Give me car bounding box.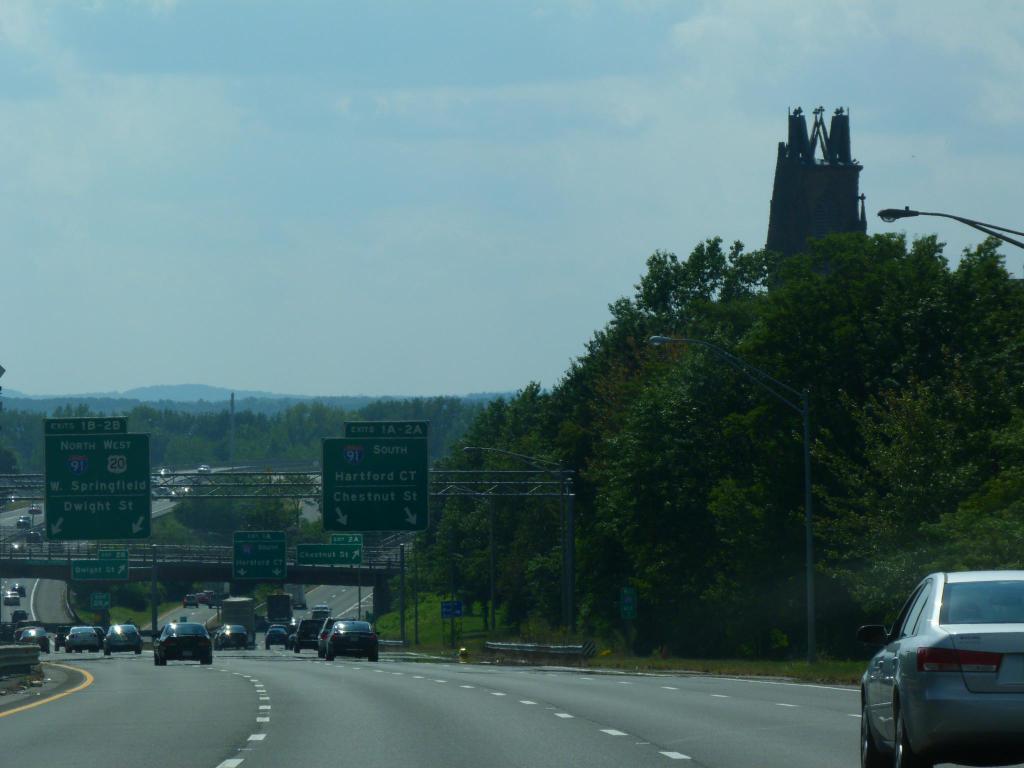
BBox(322, 623, 376, 659).
